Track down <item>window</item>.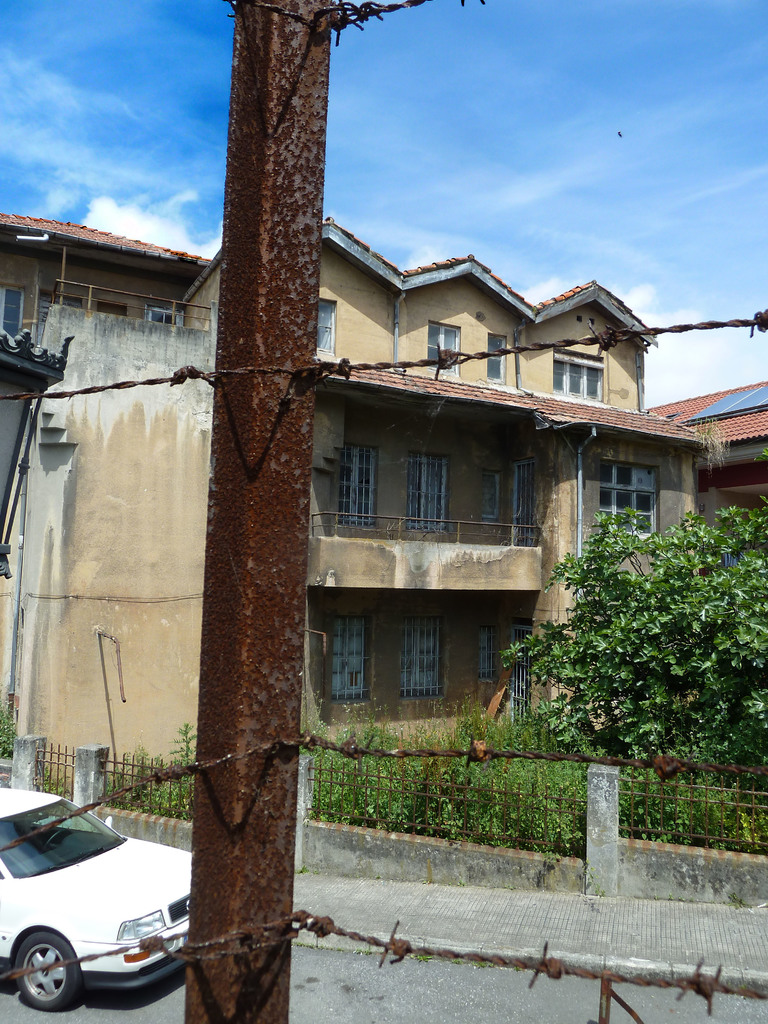
Tracked to crop(516, 457, 534, 545).
